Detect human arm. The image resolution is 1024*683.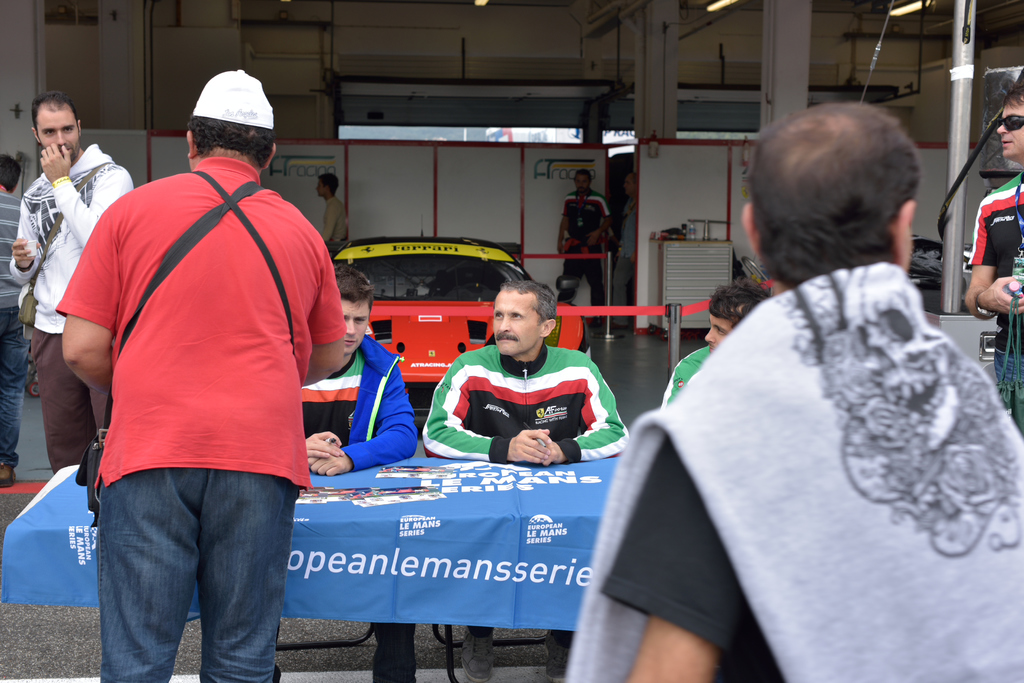
[x1=426, y1=346, x2=547, y2=471].
